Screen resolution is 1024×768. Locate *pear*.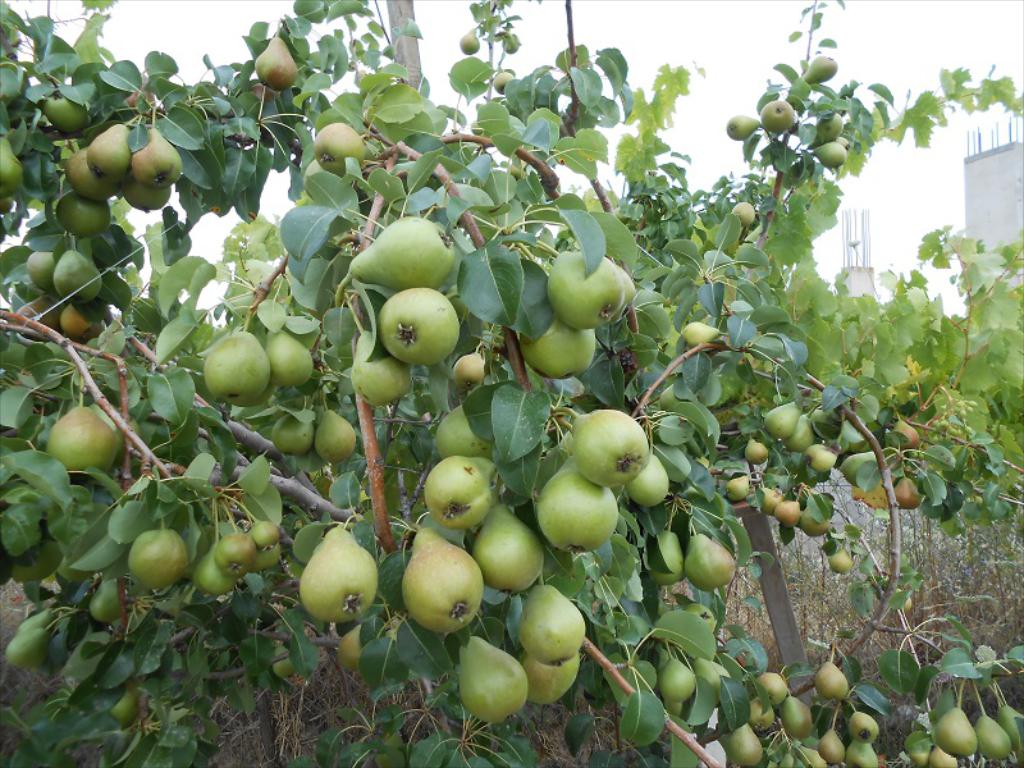
799:507:837:539.
